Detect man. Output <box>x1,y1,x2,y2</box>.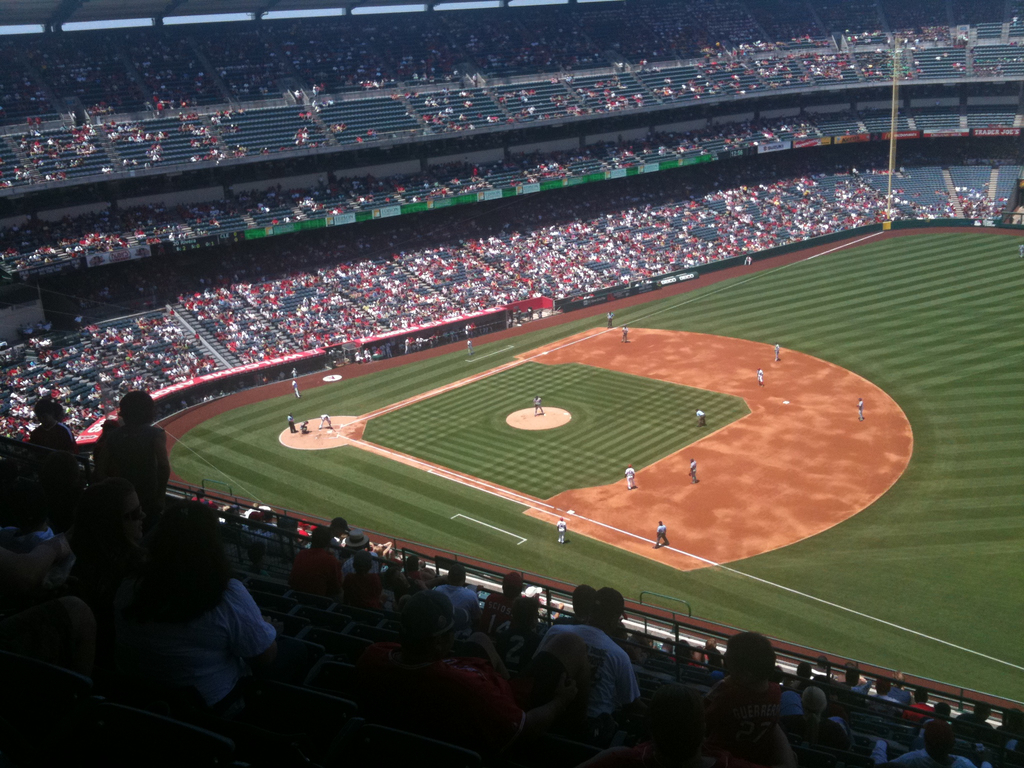
<box>303,421,314,435</box>.
